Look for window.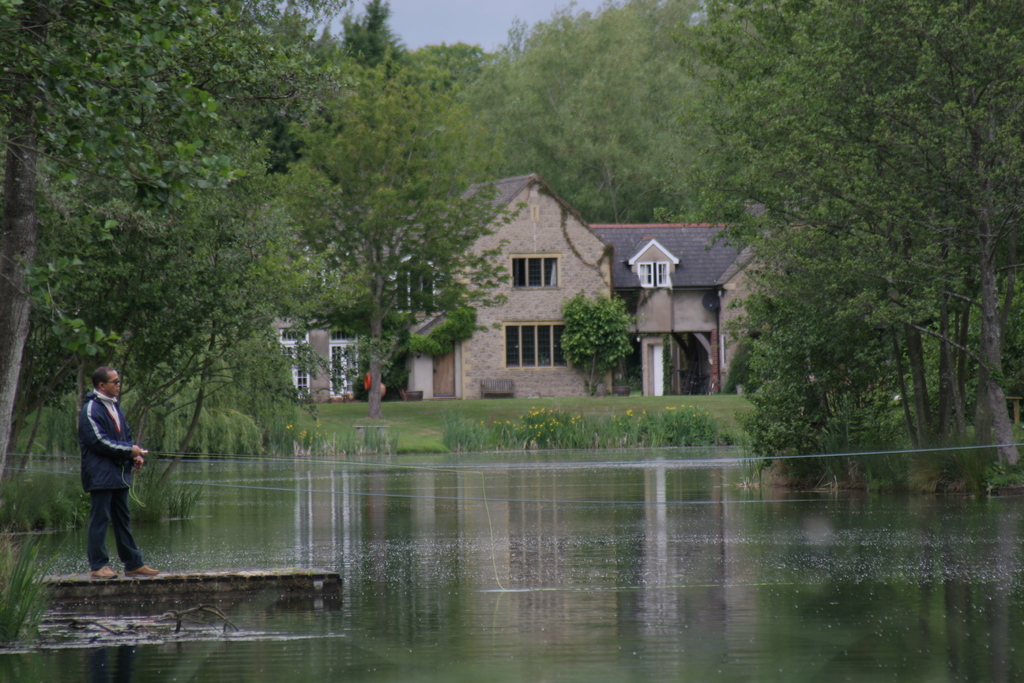
Found: locate(625, 243, 672, 286).
